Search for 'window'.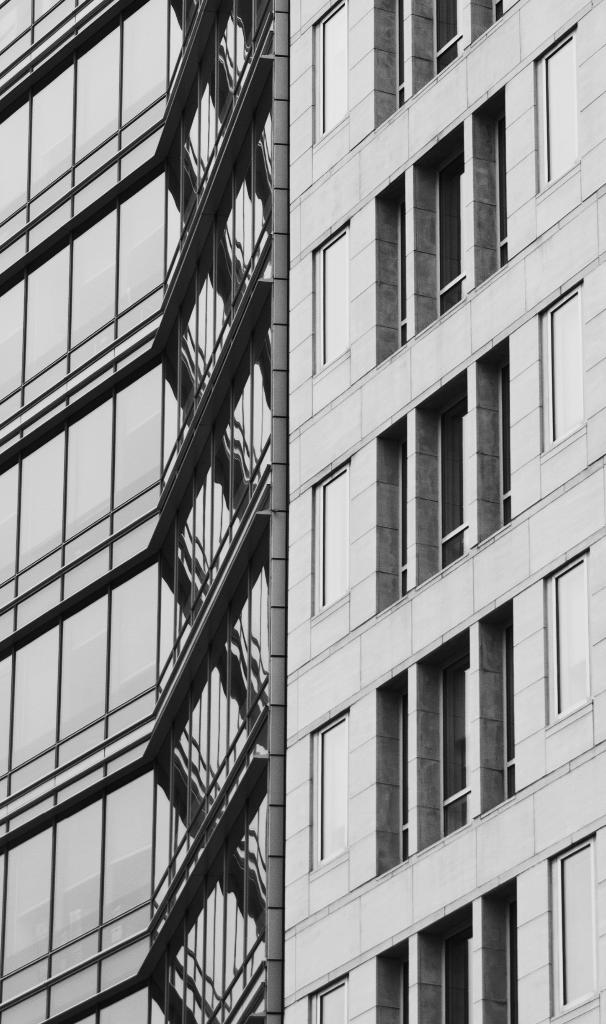
Found at [370,589,516,875].
